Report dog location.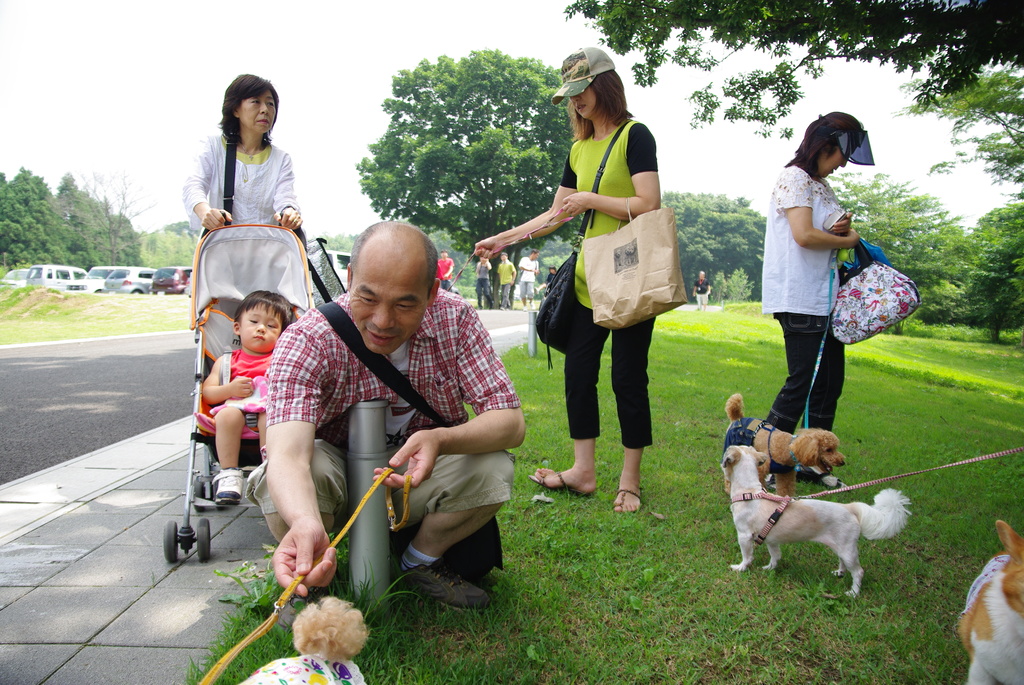
Report: {"x1": 722, "y1": 393, "x2": 849, "y2": 501}.
